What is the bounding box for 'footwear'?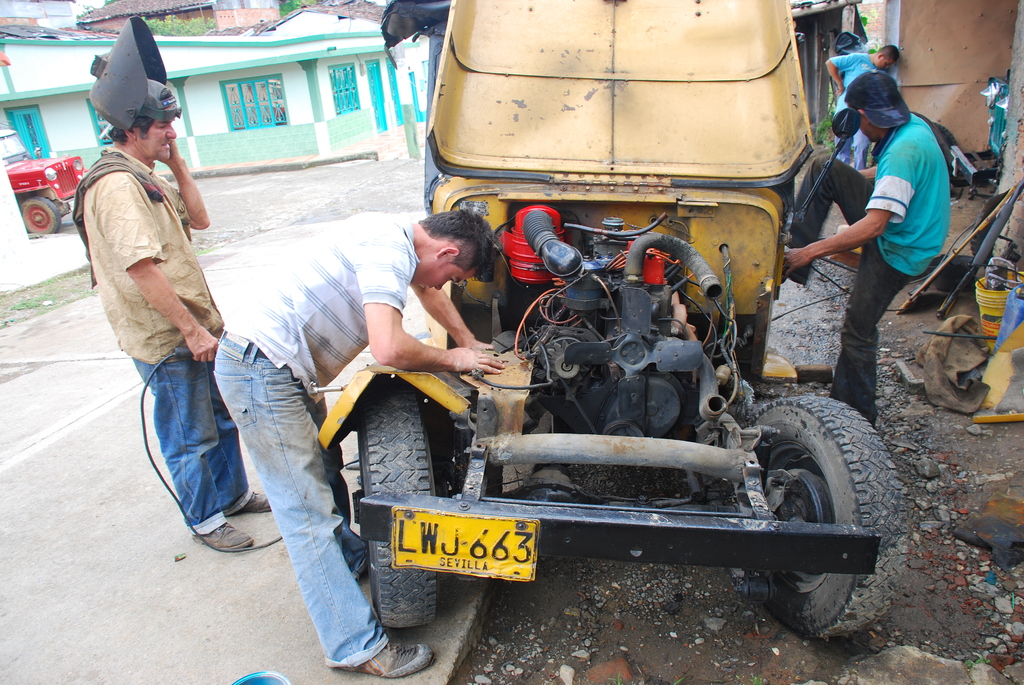
(x1=236, y1=494, x2=273, y2=510).
